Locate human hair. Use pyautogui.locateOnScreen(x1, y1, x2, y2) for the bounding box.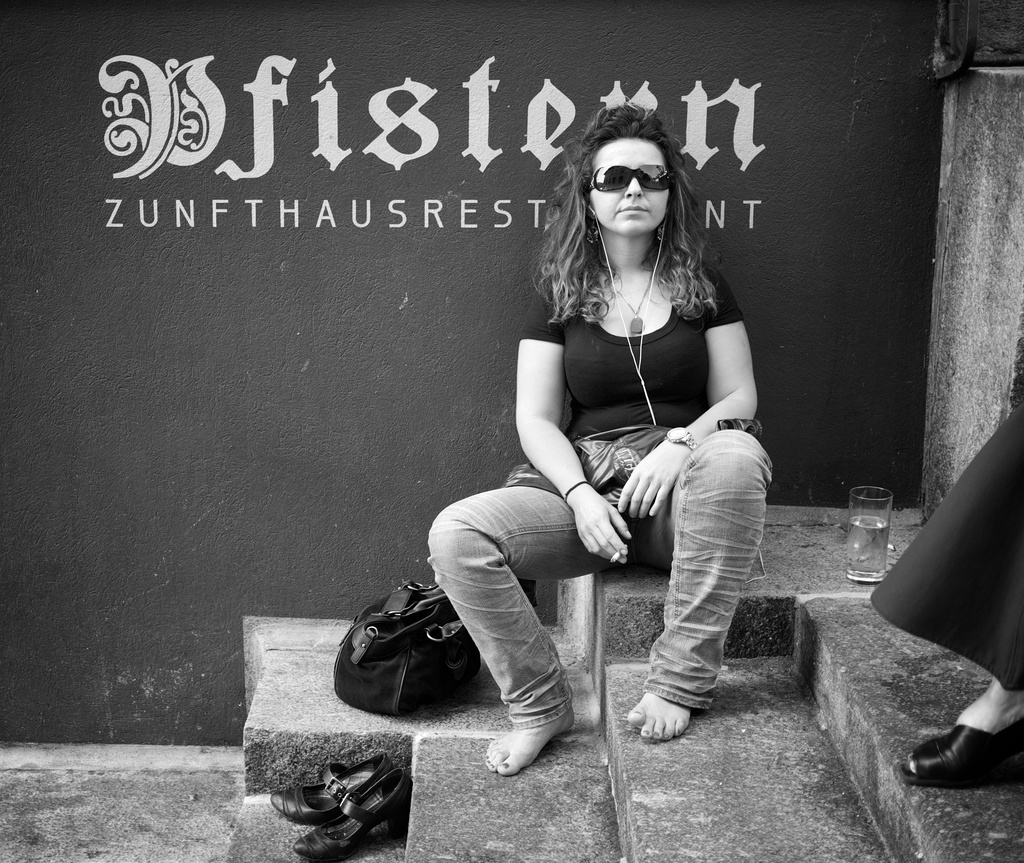
pyautogui.locateOnScreen(550, 104, 728, 356).
